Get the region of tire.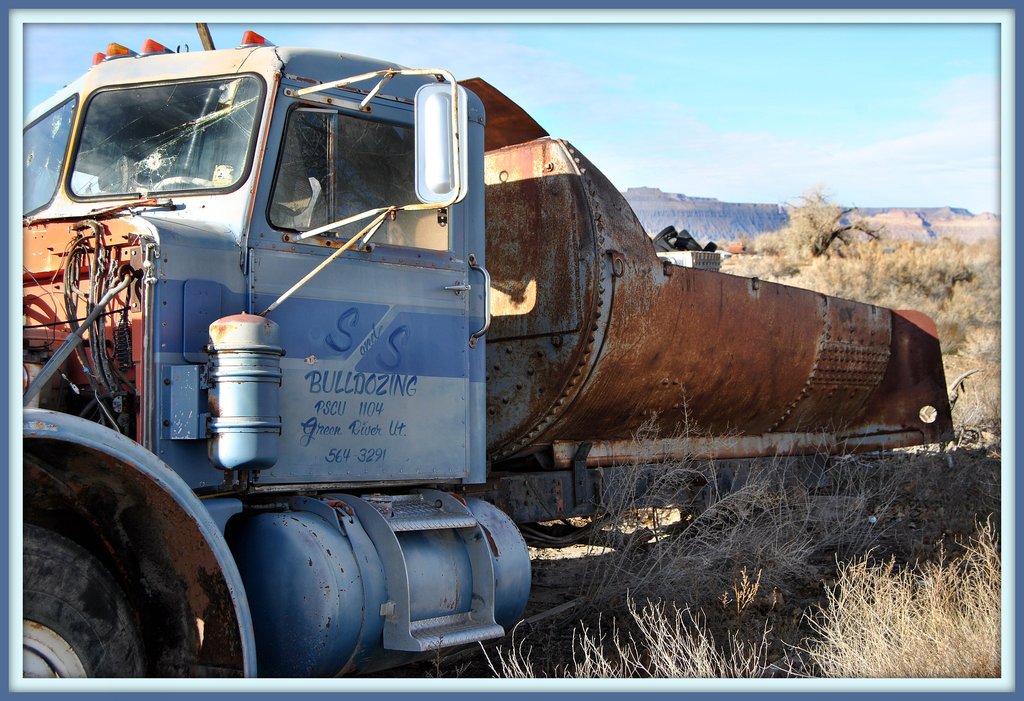
x1=40, y1=410, x2=204, y2=670.
